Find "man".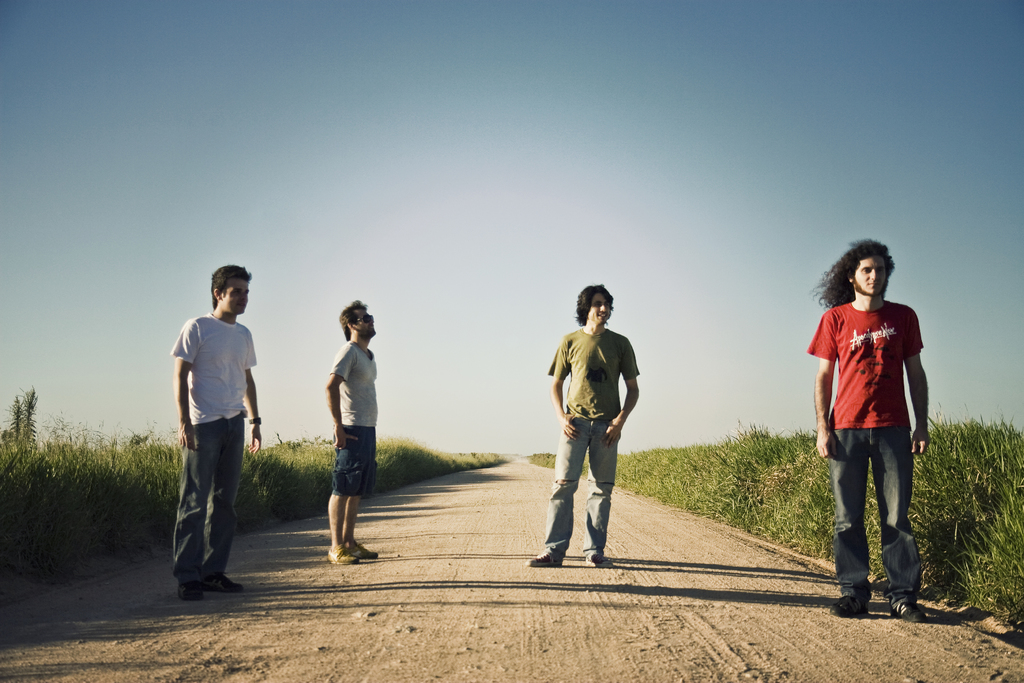
<region>525, 286, 641, 567</region>.
